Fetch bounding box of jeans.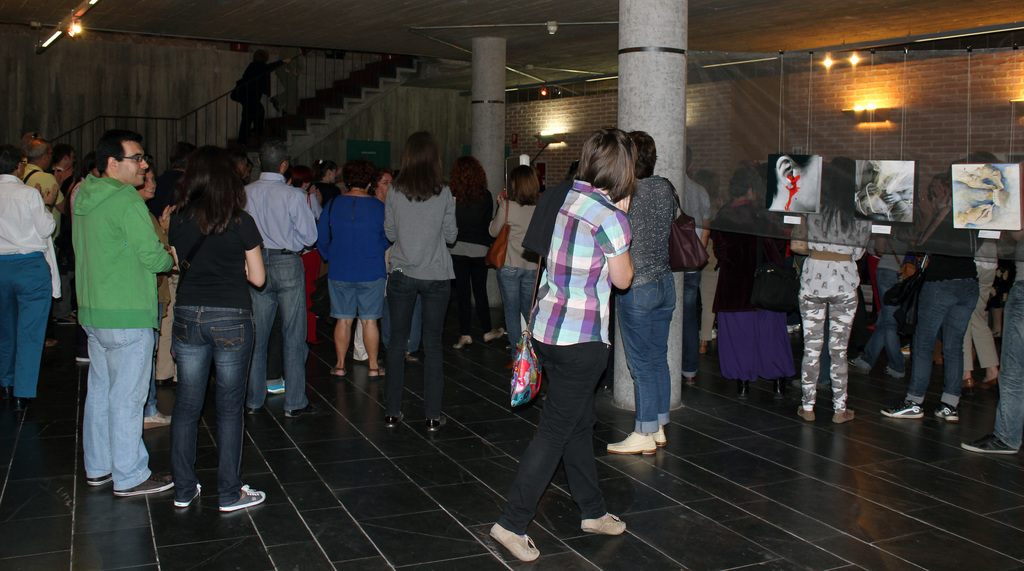
Bbox: (903,278,979,406).
